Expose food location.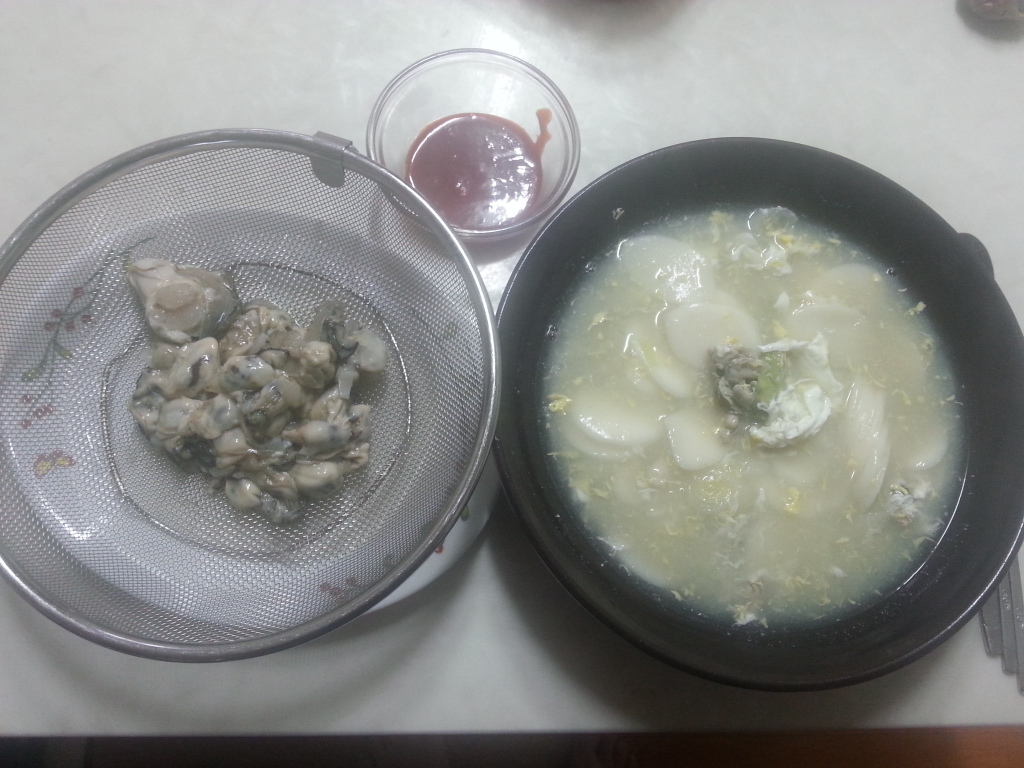
Exposed at bbox=[122, 260, 389, 523].
